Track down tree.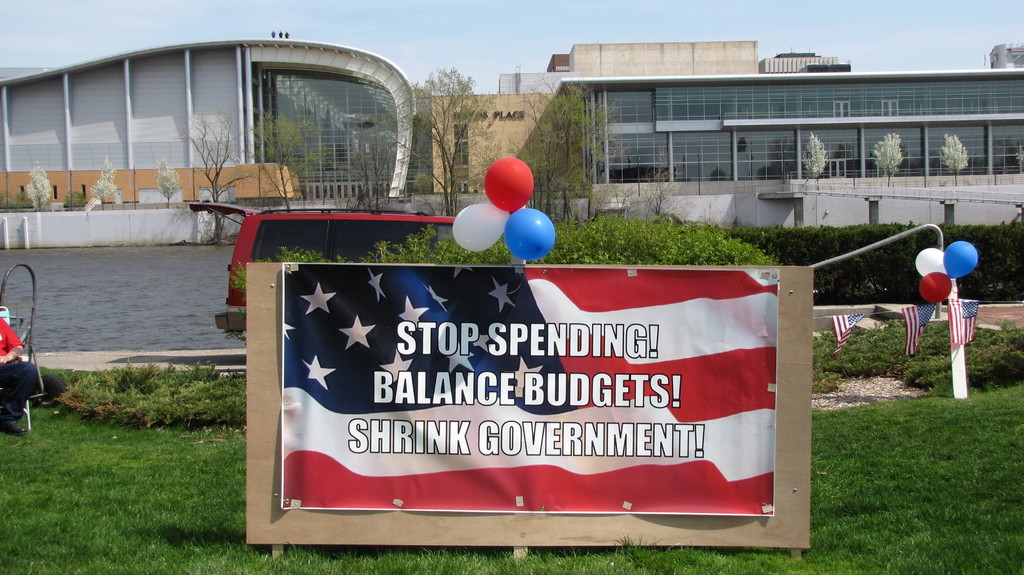
Tracked to <region>154, 162, 180, 204</region>.
